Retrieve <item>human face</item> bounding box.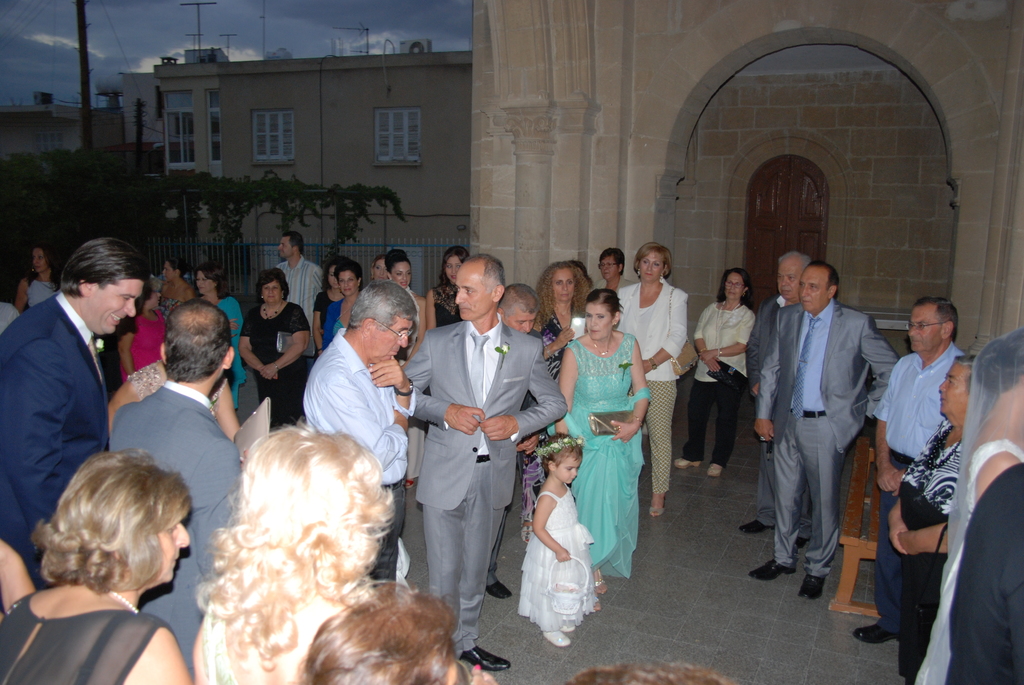
Bounding box: locate(86, 277, 145, 335).
